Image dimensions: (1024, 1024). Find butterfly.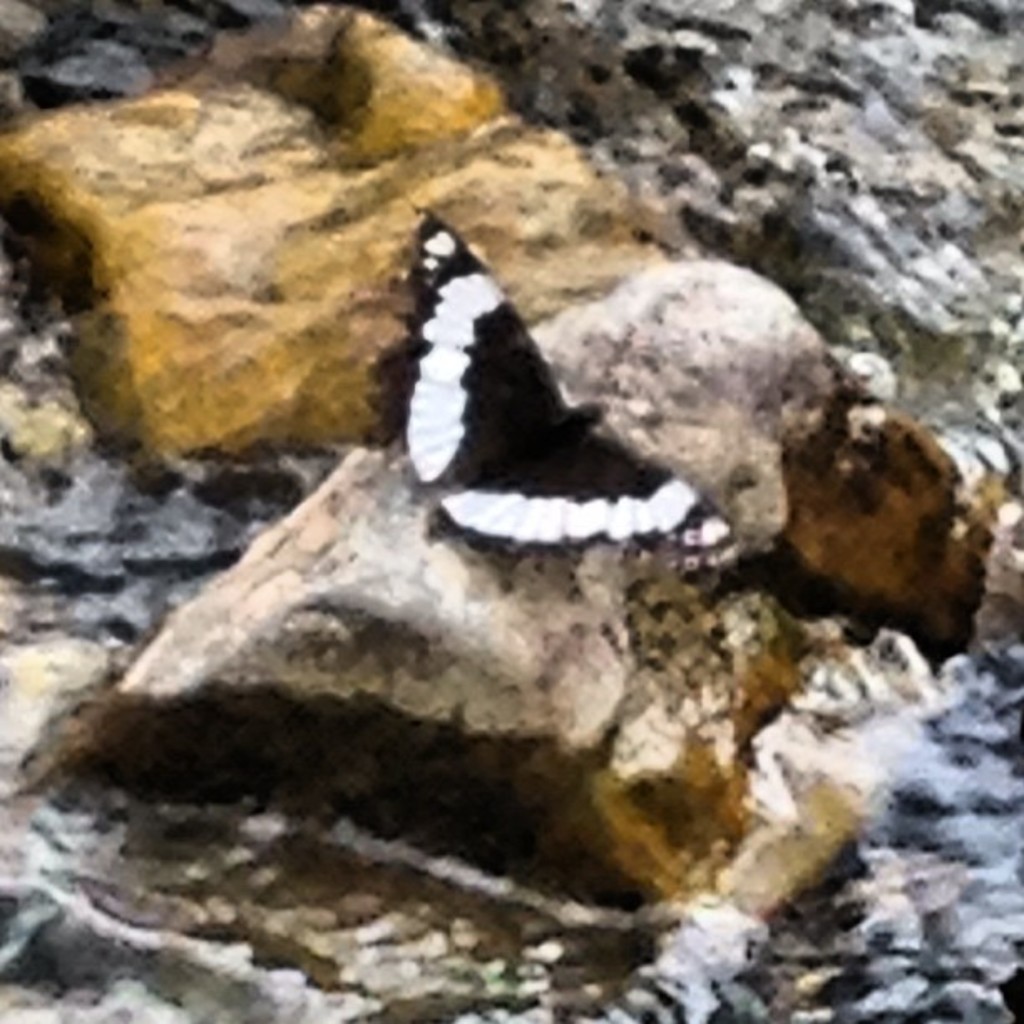
crop(375, 218, 806, 626).
